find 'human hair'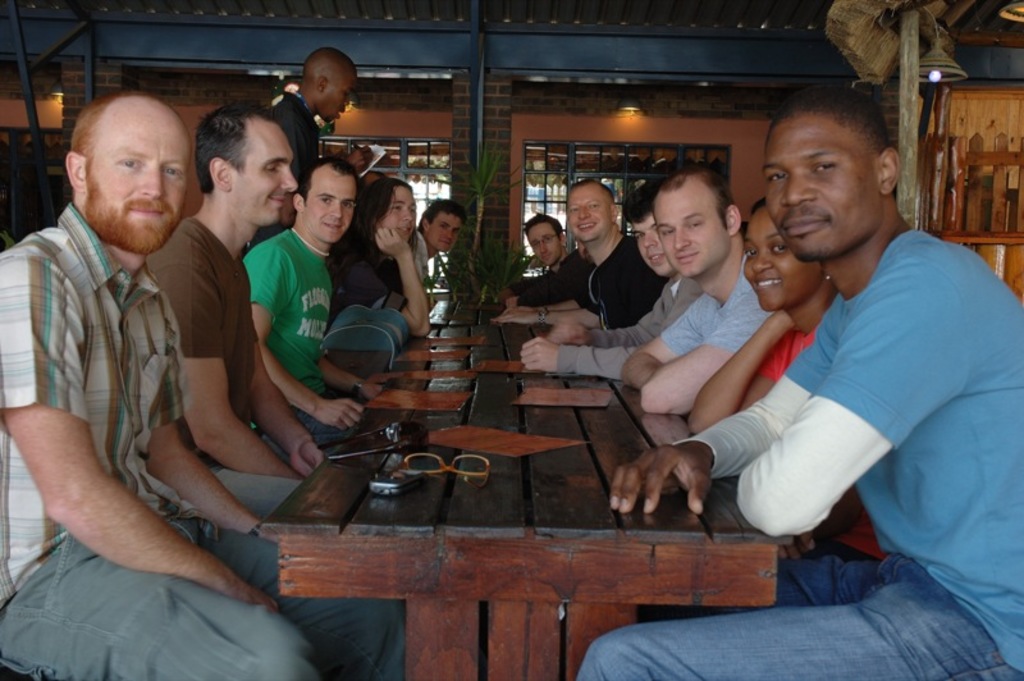
[748,193,771,220]
